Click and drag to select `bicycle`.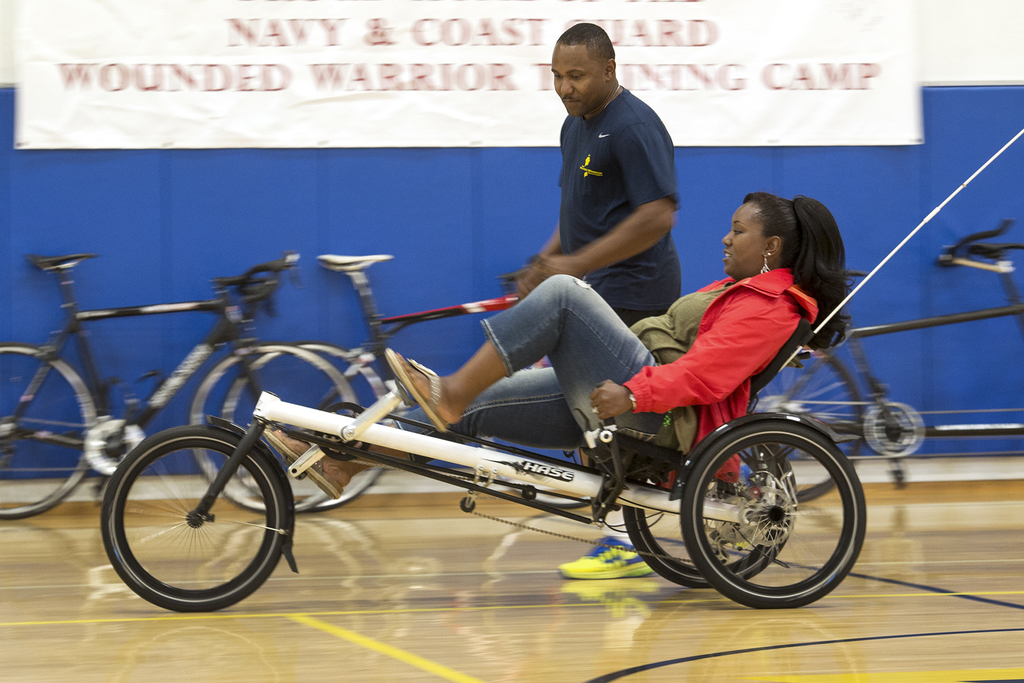
Selection: x1=719 y1=215 x2=1023 y2=501.
